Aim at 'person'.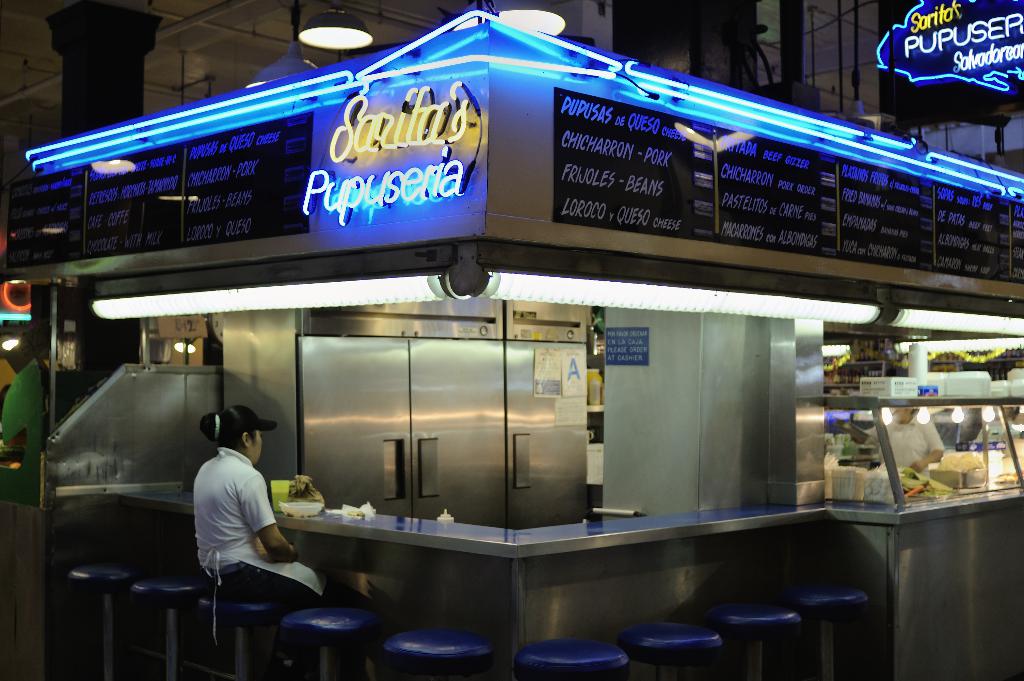
Aimed at {"x1": 884, "y1": 398, "x2": 950, "y2": 497}.
